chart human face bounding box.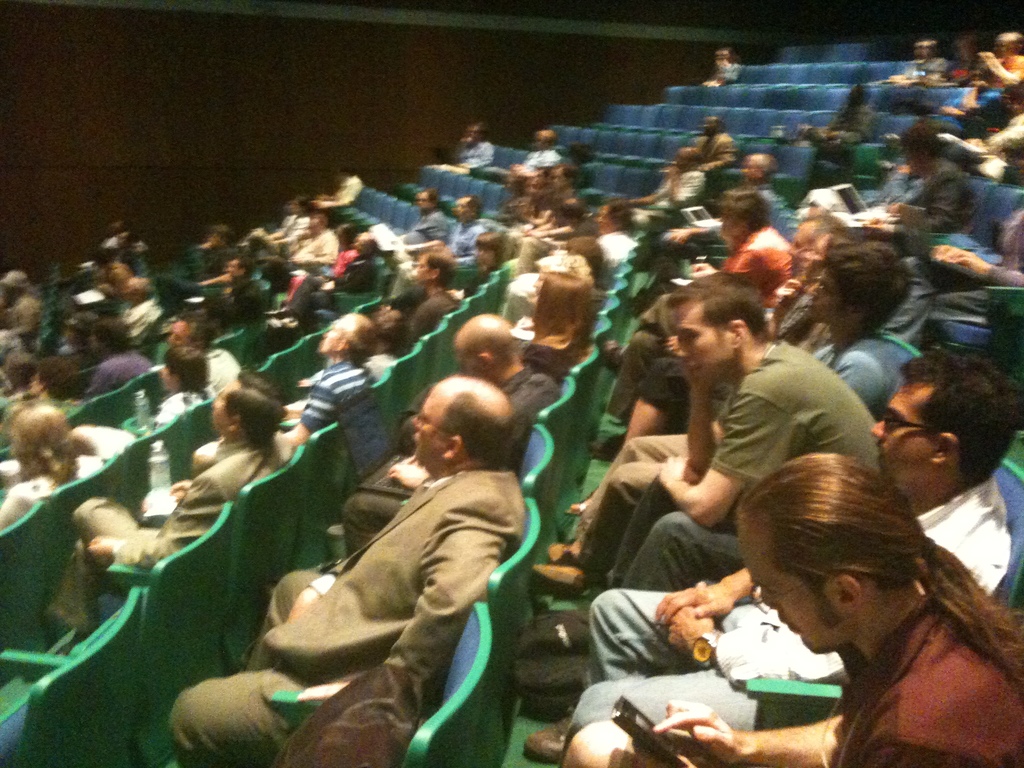
Charted: (740,515,842,653).
